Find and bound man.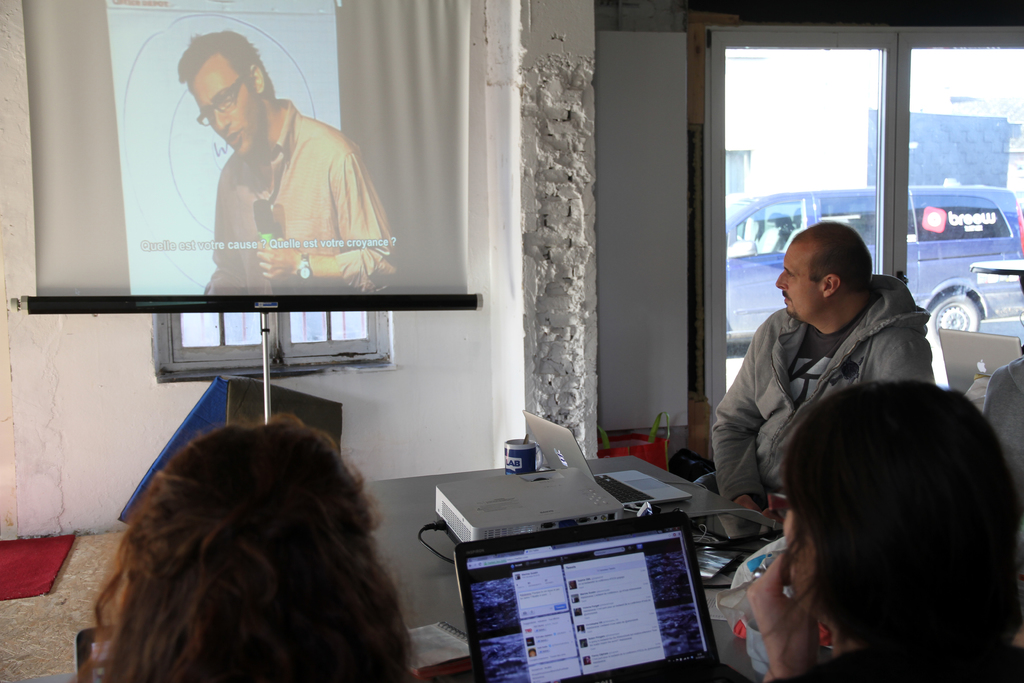
Bound: 162, 17, 408, 289.
